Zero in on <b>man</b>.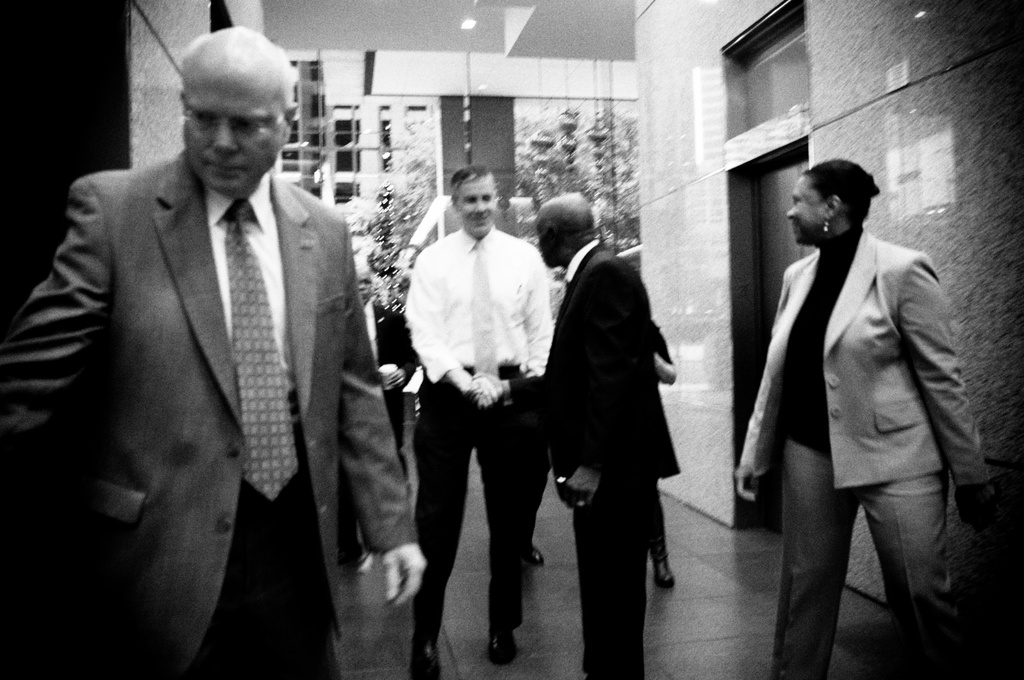
Zeroed in: Rect(535, 193, 661, 677).
